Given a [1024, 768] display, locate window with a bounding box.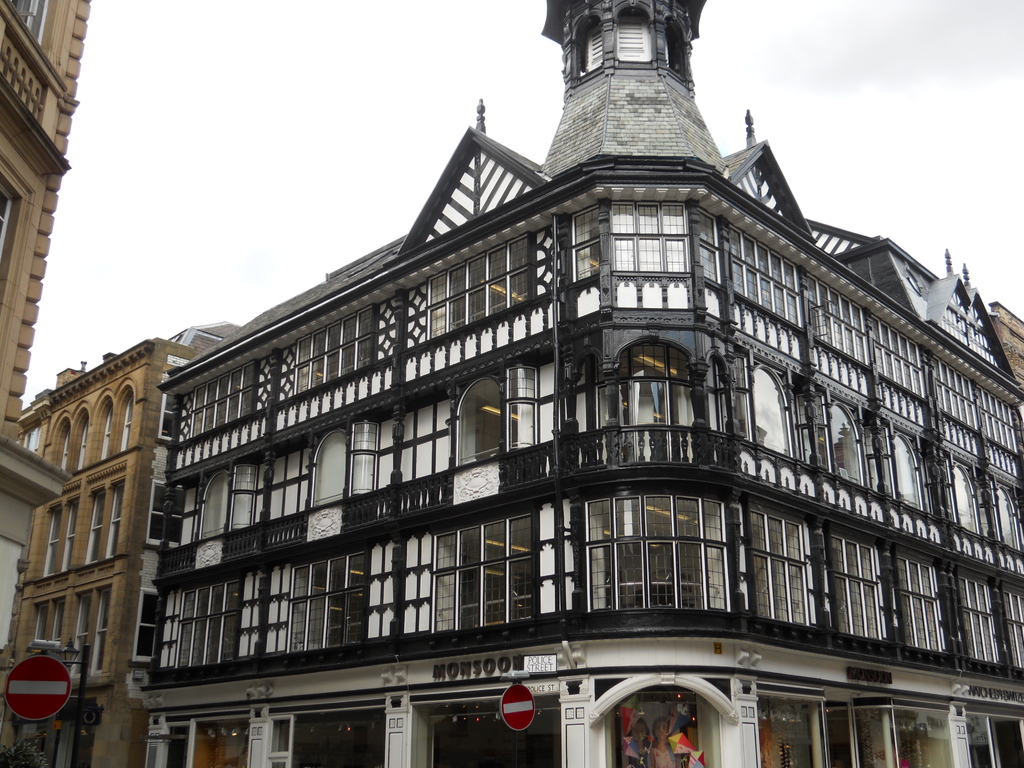
Located: (left=104, top=487, right=127, bottom=557).
